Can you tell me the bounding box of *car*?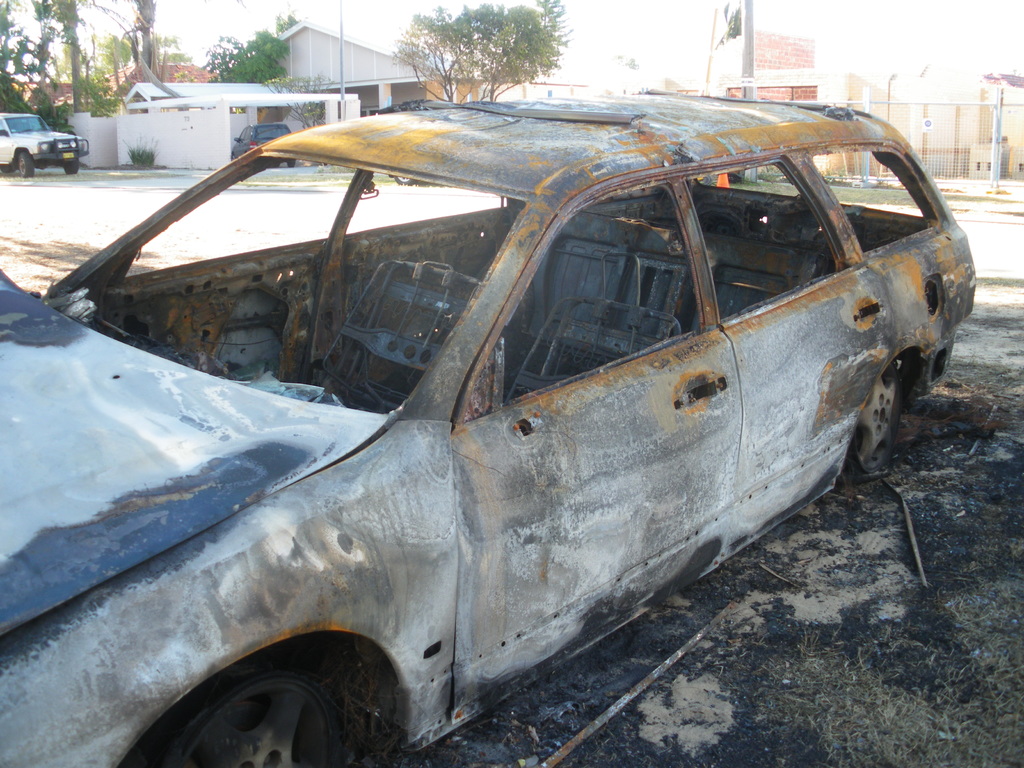
4 90 953 755.
